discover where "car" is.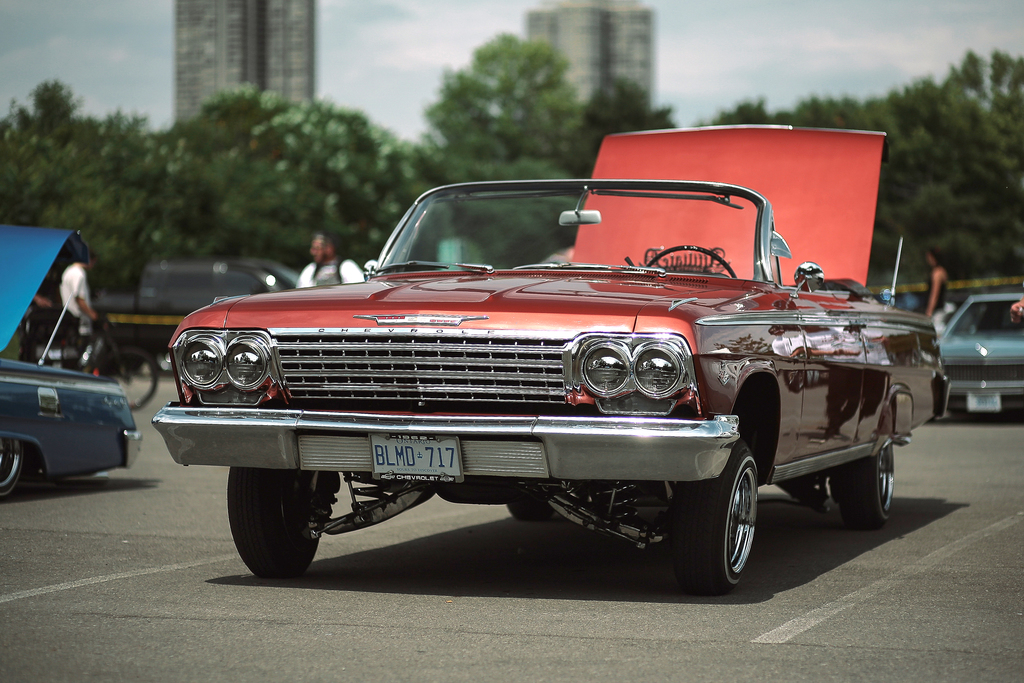
Discovered at bbox(0, 220, 138, 498).
